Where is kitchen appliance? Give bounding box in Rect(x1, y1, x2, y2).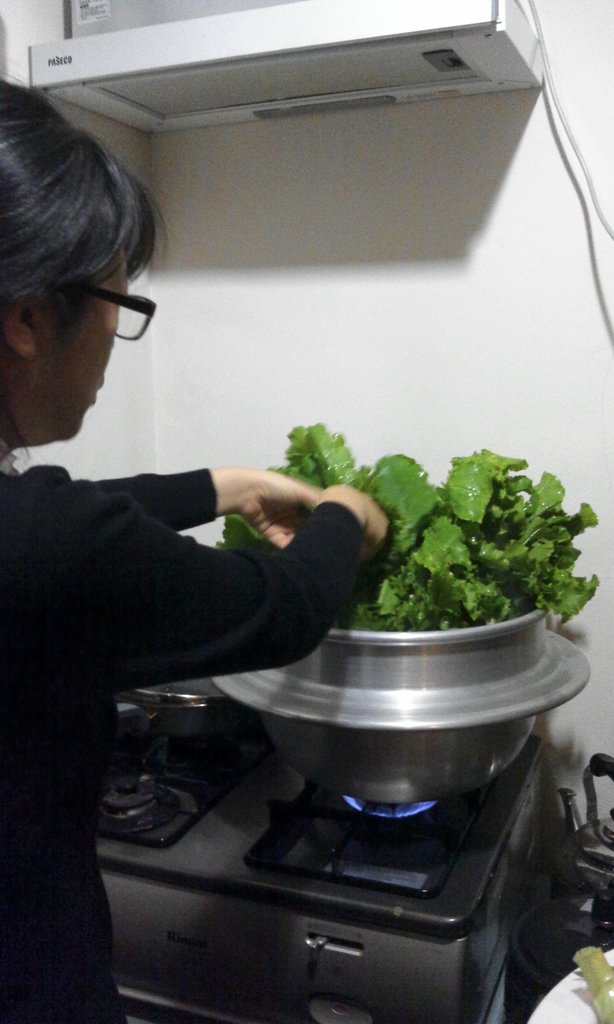
Rect(78, 693, 576, 1023).
